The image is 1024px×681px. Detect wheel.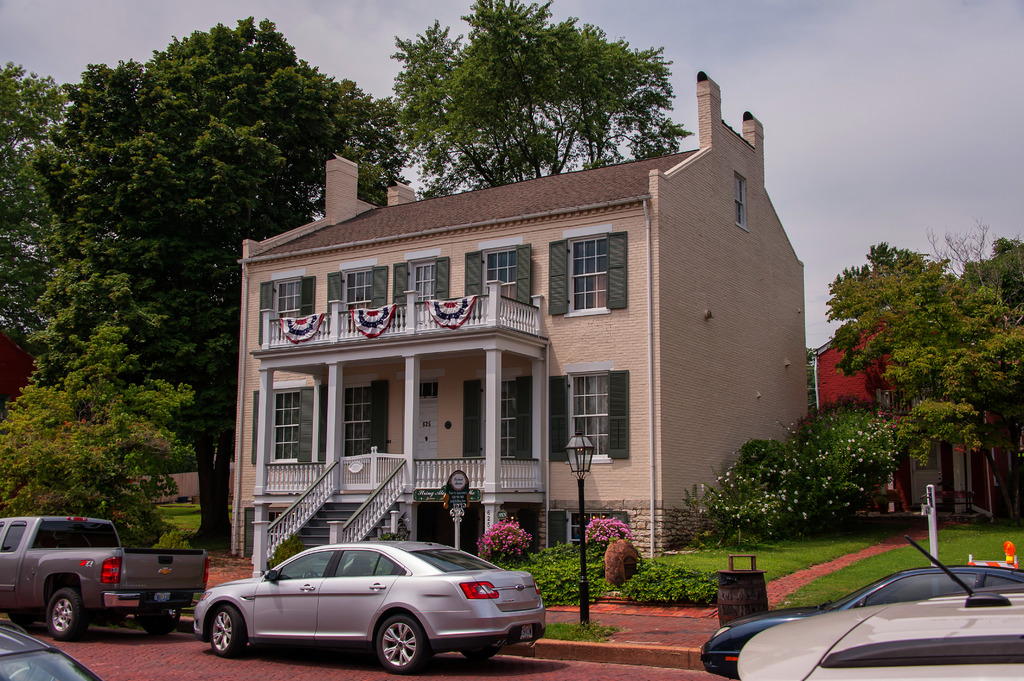
Detection: region(208, 602, 249, 658).
